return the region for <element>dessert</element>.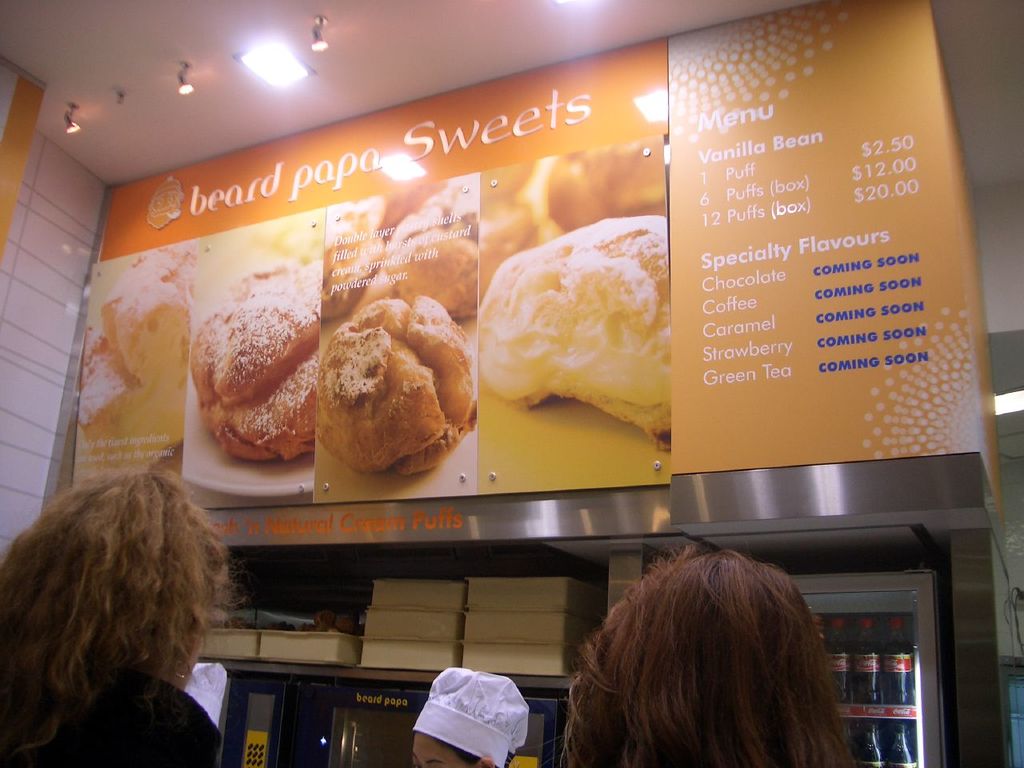
bbox(189, 281, 329, 461).
